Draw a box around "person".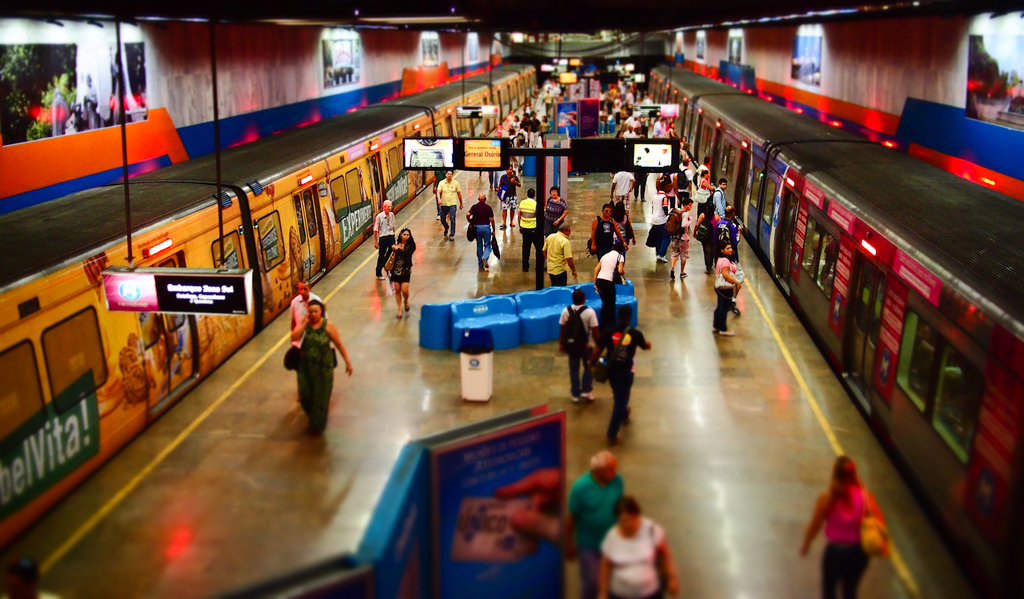
696 166 716 219.
